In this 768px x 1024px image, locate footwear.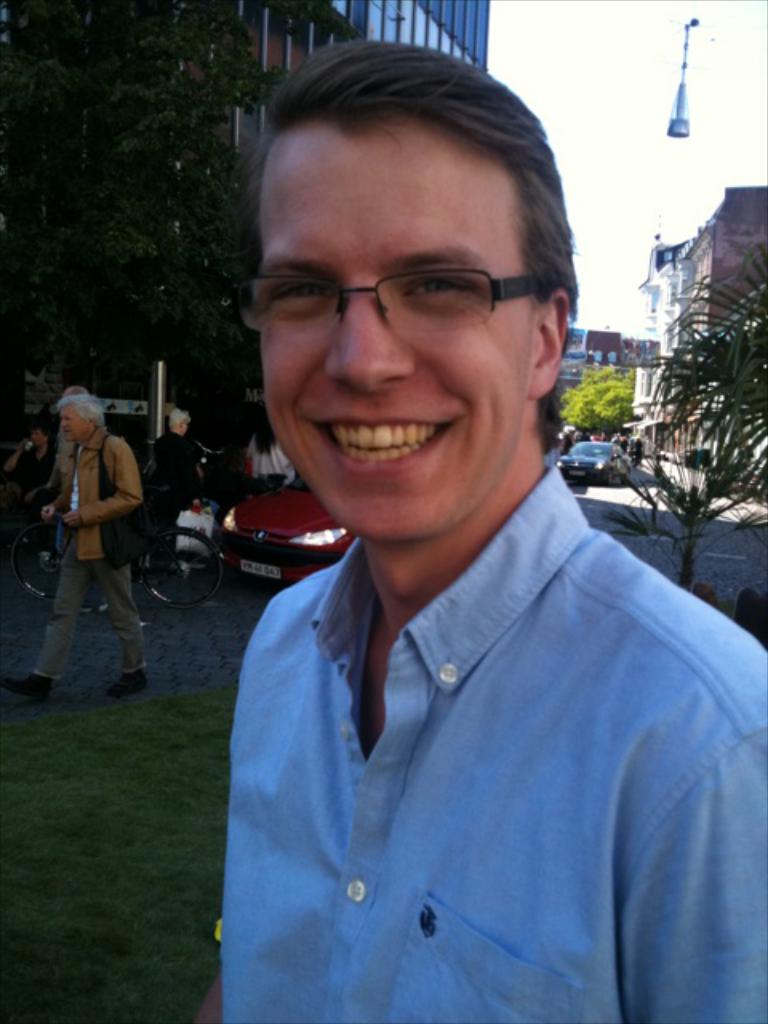
Bounding box: x1=2 y1=672 x2=56 y2=706.
